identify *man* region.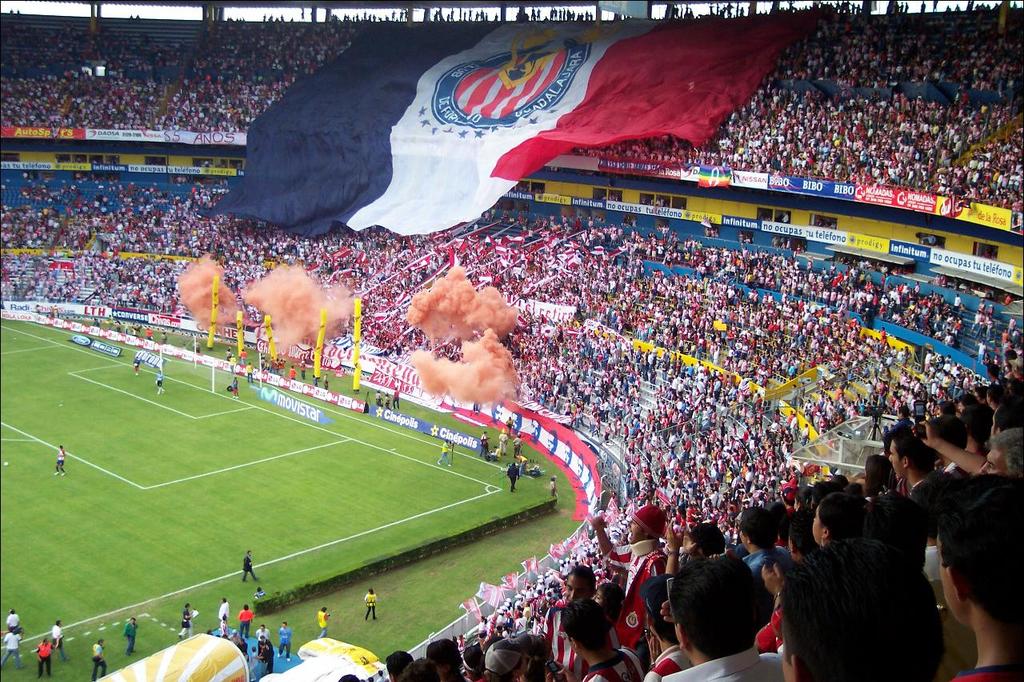
Region: detection(642, 552, 794, 681).
